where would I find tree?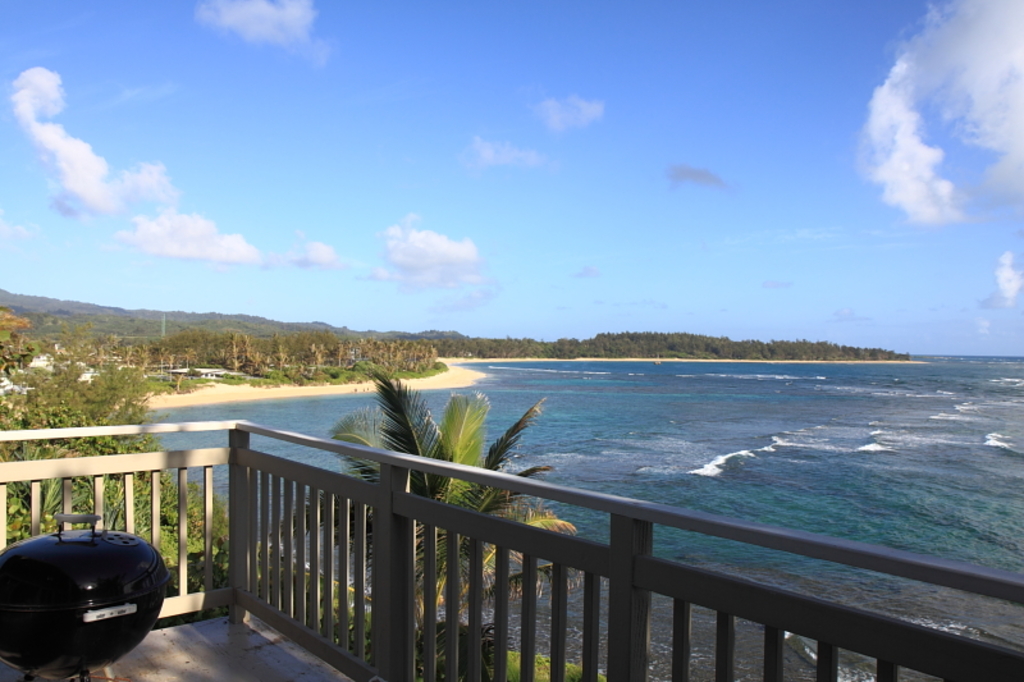
At select_region(84, 363, 159, 426).
